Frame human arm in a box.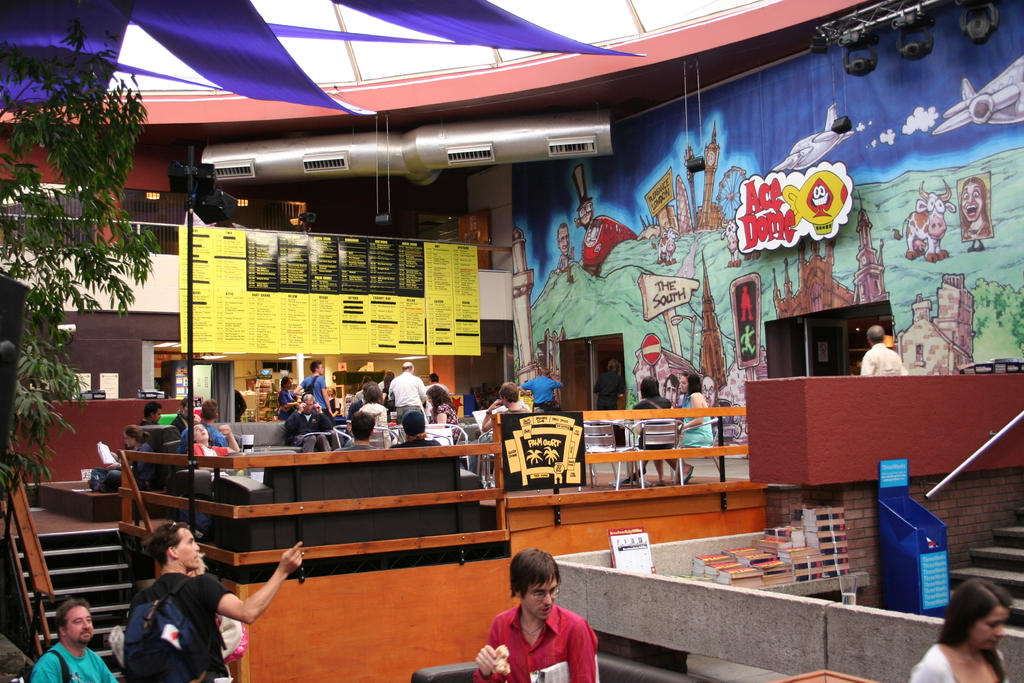
<bbox>196, 541, 300, 627</bbox>.
